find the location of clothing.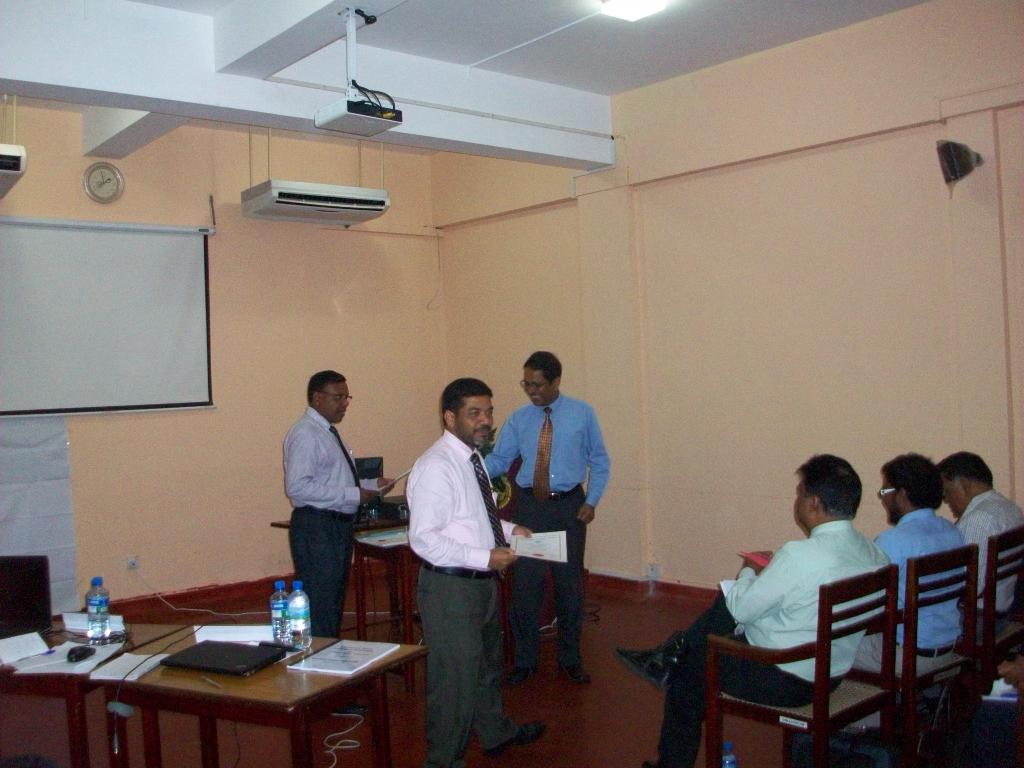
Location: BBox(483, 394, 612, 668).
